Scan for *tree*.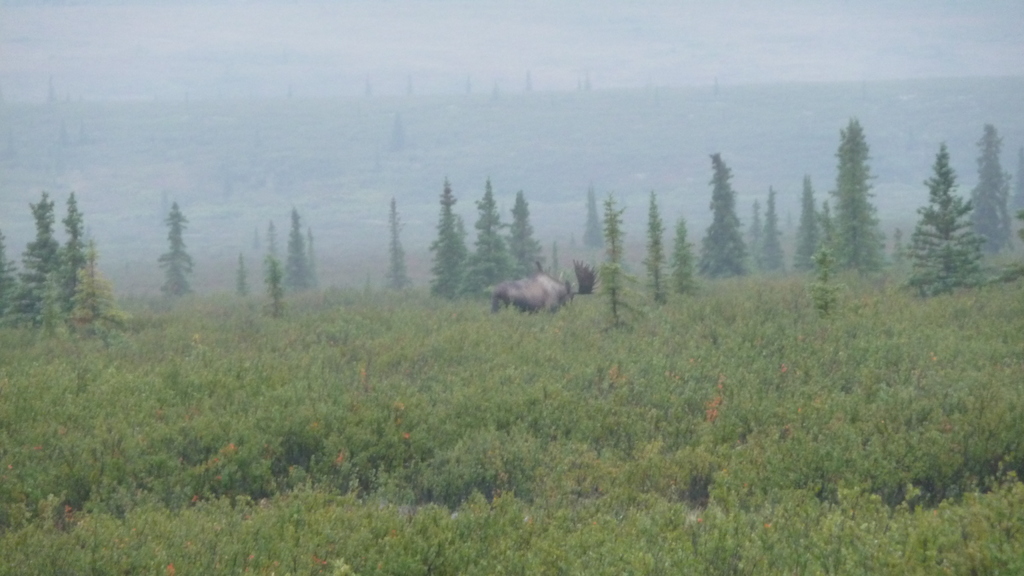
Scan result: crop(595, 185, 637, 328).
